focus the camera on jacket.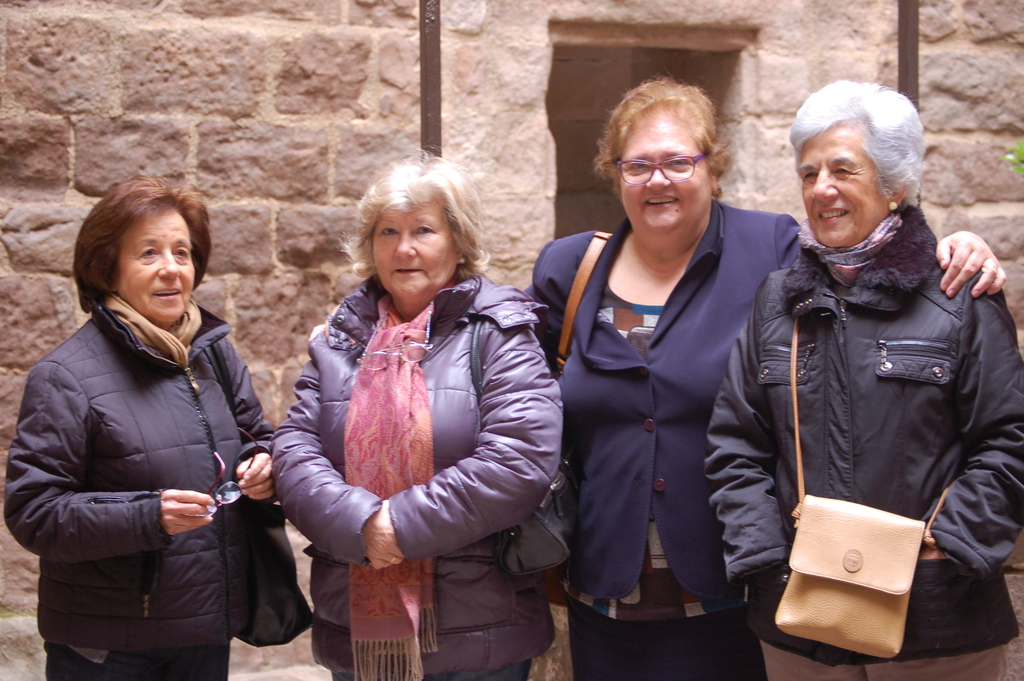
Focus region: 0,303,278,663.
